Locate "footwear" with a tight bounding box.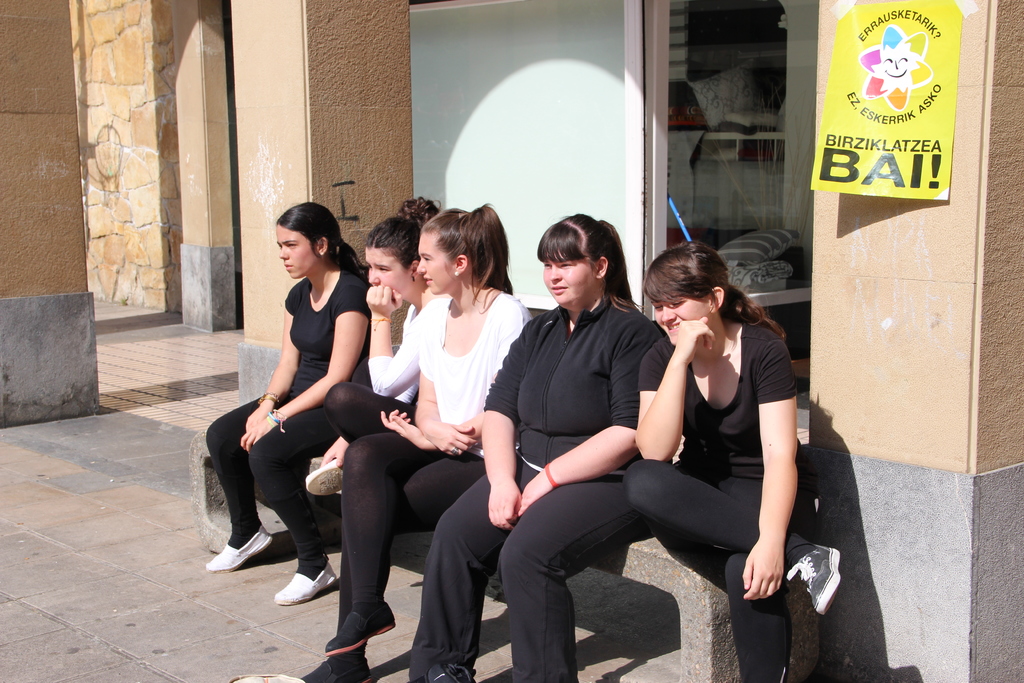
bbox=(326, 591, 388, 667).
